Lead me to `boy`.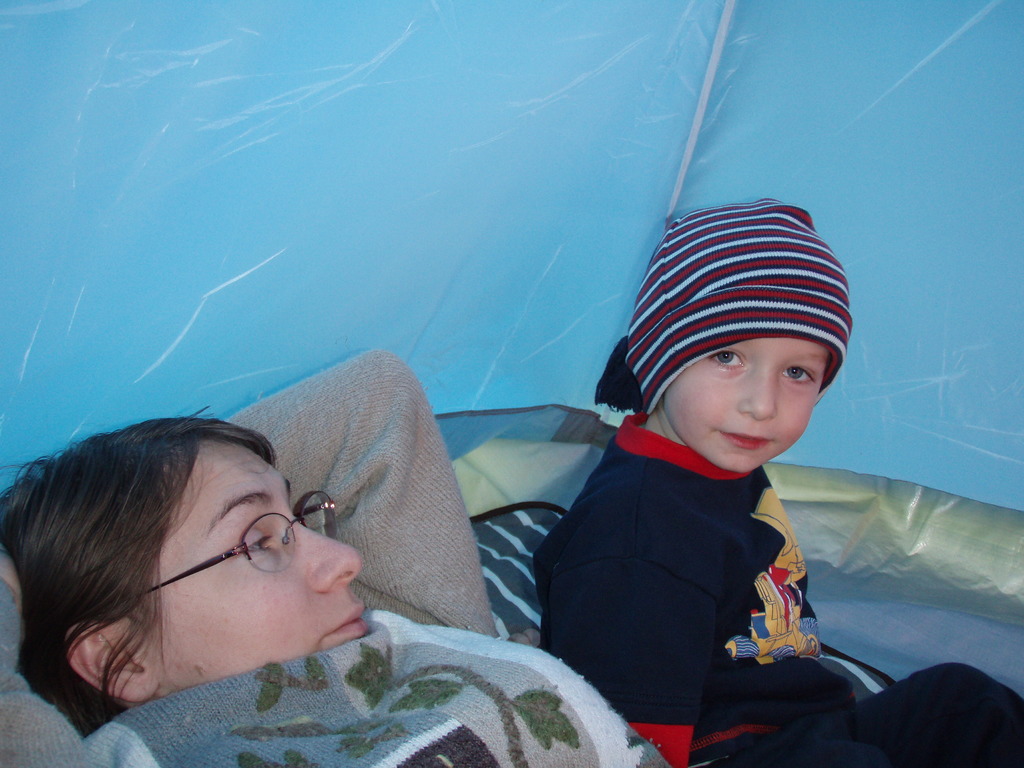
Lead to crop(536, 186, 876, 730).
